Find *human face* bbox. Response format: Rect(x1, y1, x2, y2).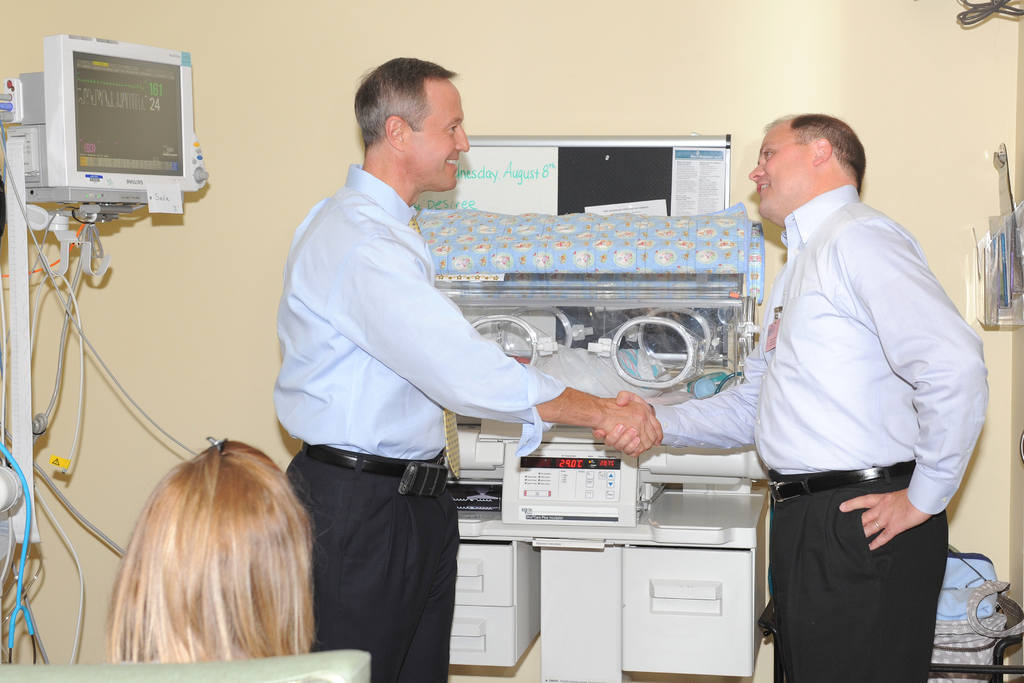
Rect(744, 115, 812, 220).
